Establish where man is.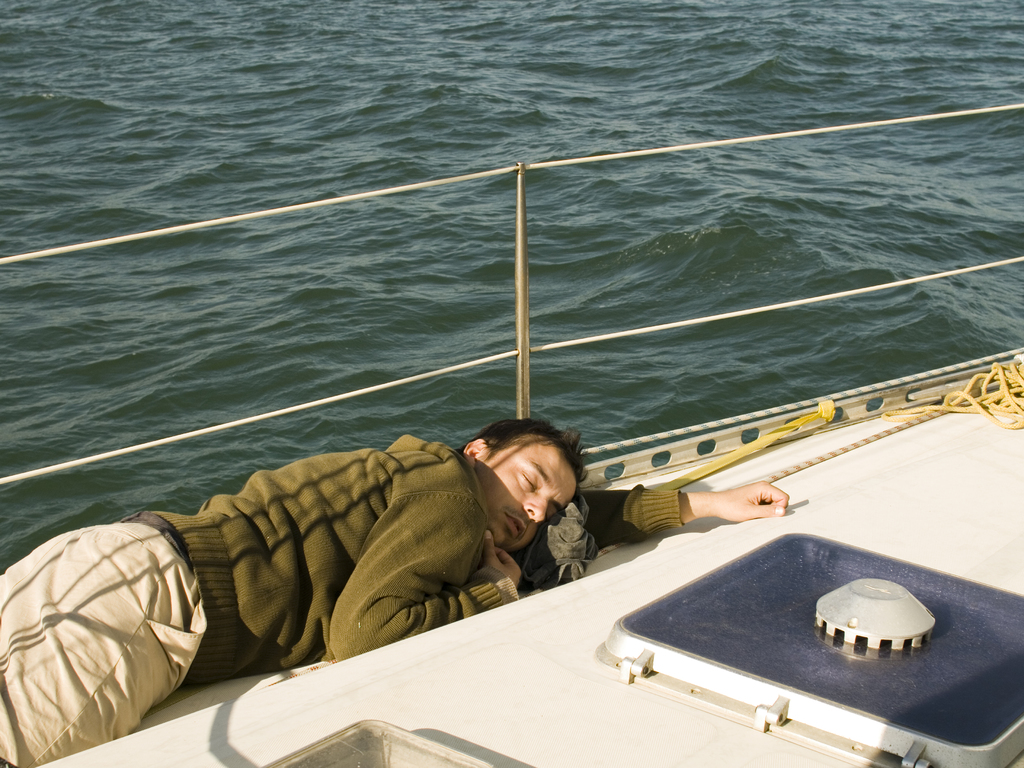
Established at <box>0,414,788,767</box>.
